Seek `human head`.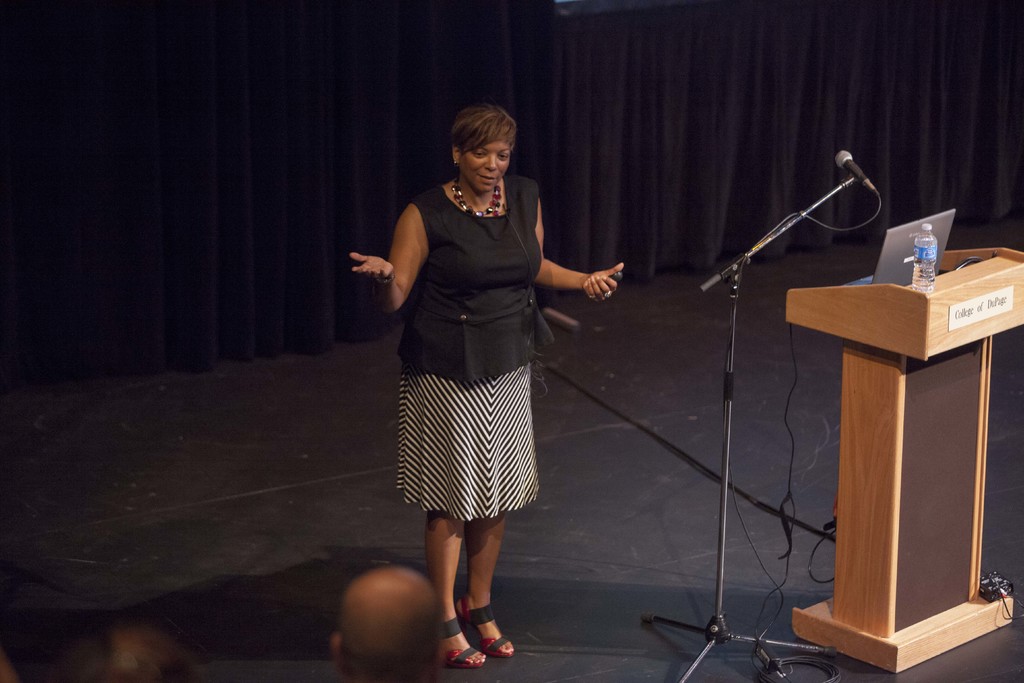
(left=448, top=101, right=515, bottom=190).
